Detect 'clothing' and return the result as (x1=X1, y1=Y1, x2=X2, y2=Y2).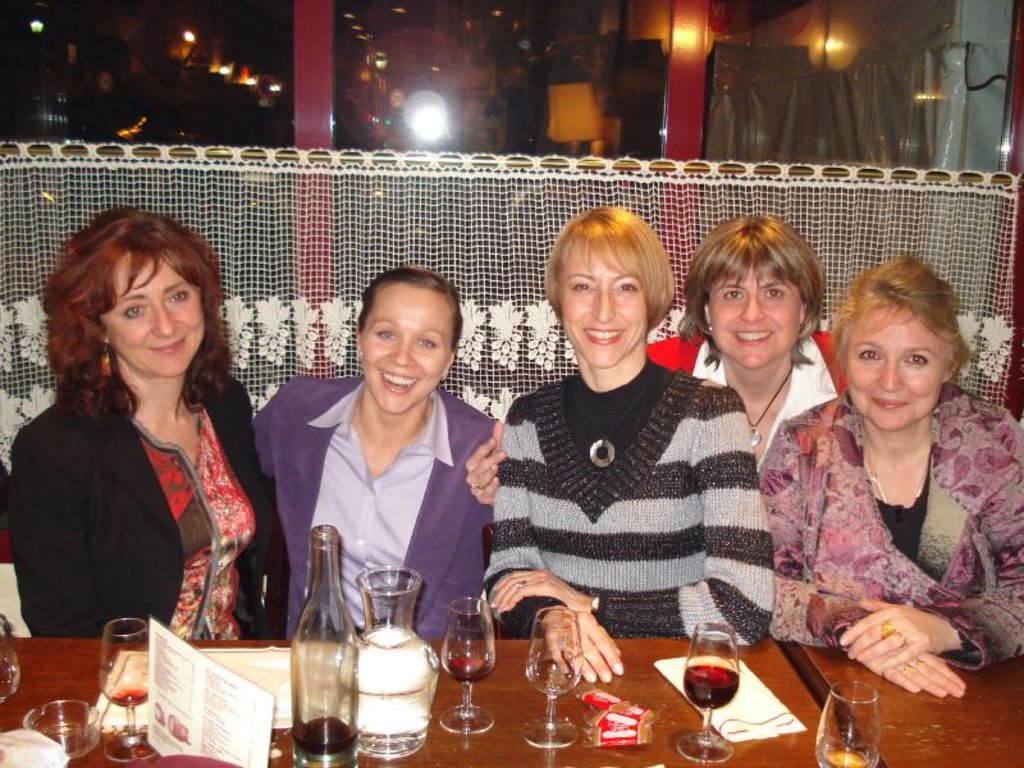
(x1=474, y1=305, x2=792, y2=677).
